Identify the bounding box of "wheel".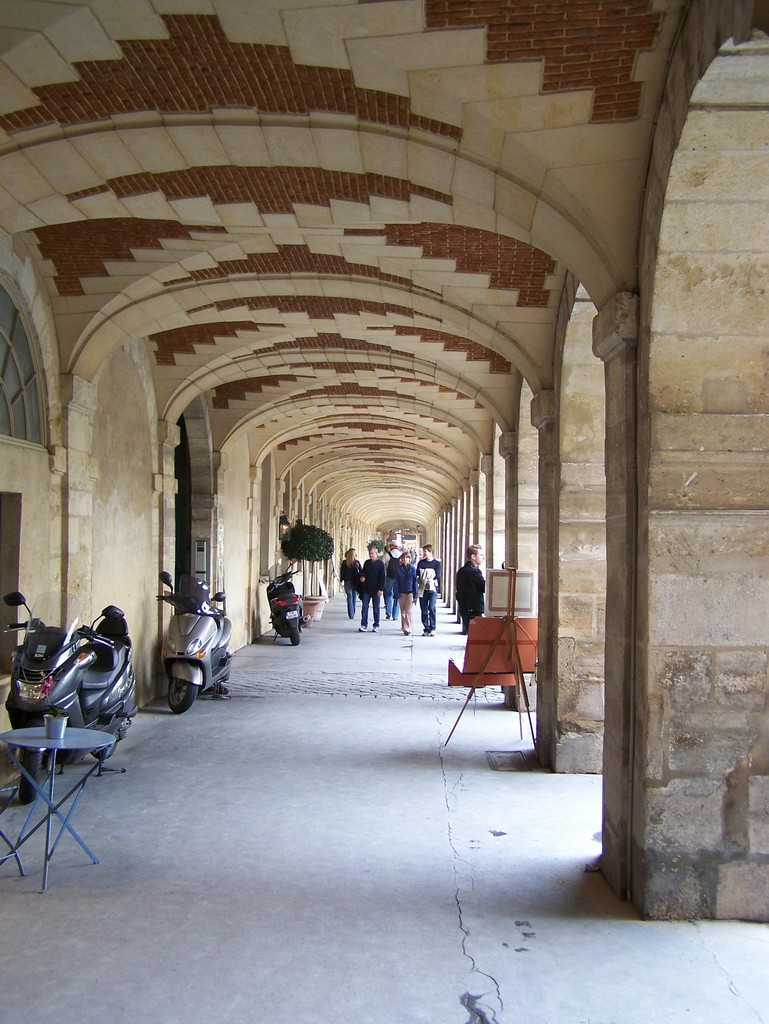
box=[90, 734, 116, 760].
